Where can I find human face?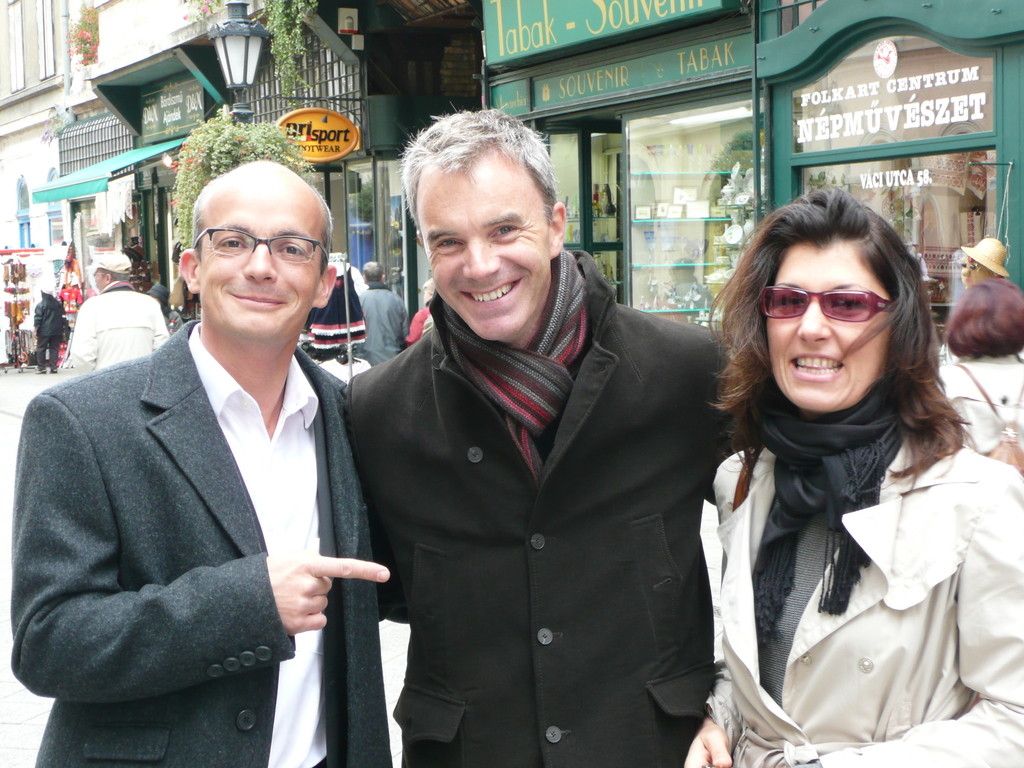
You can find it at (left=765, top=234, right=892, bottom=414).
